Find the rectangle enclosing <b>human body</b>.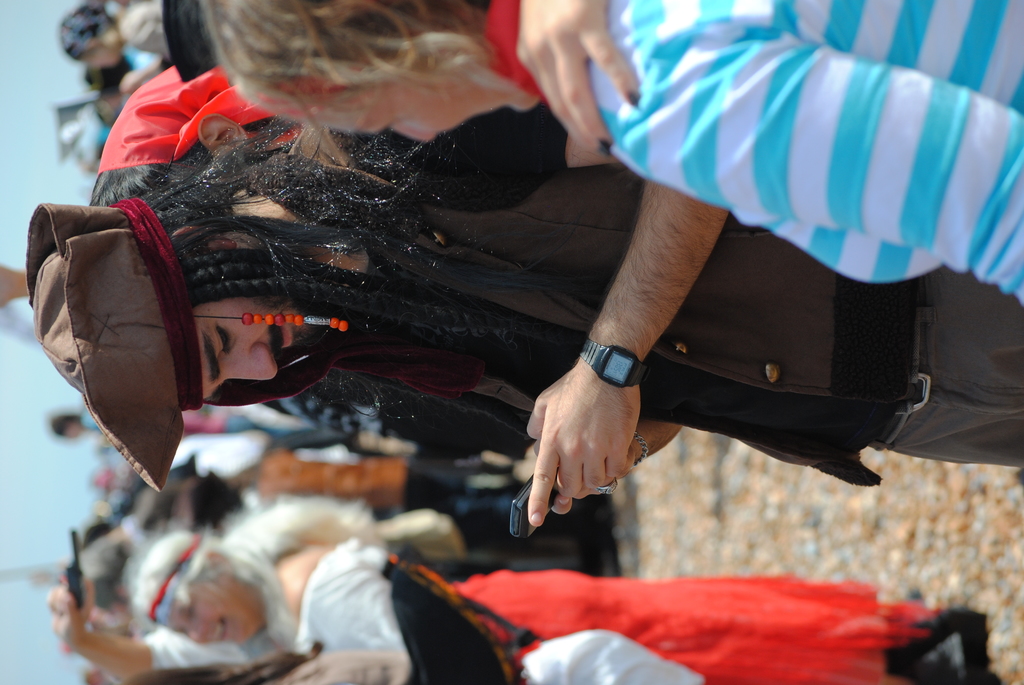
192 0 1023 311.
